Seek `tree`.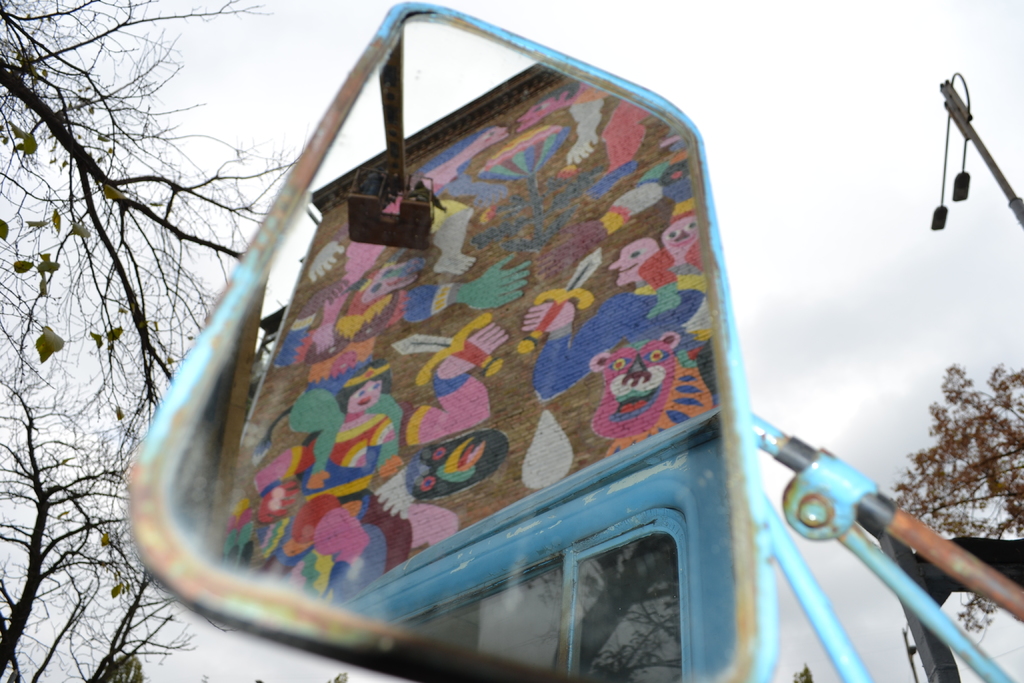
left=0, top=0, right=318, bottom=682.
